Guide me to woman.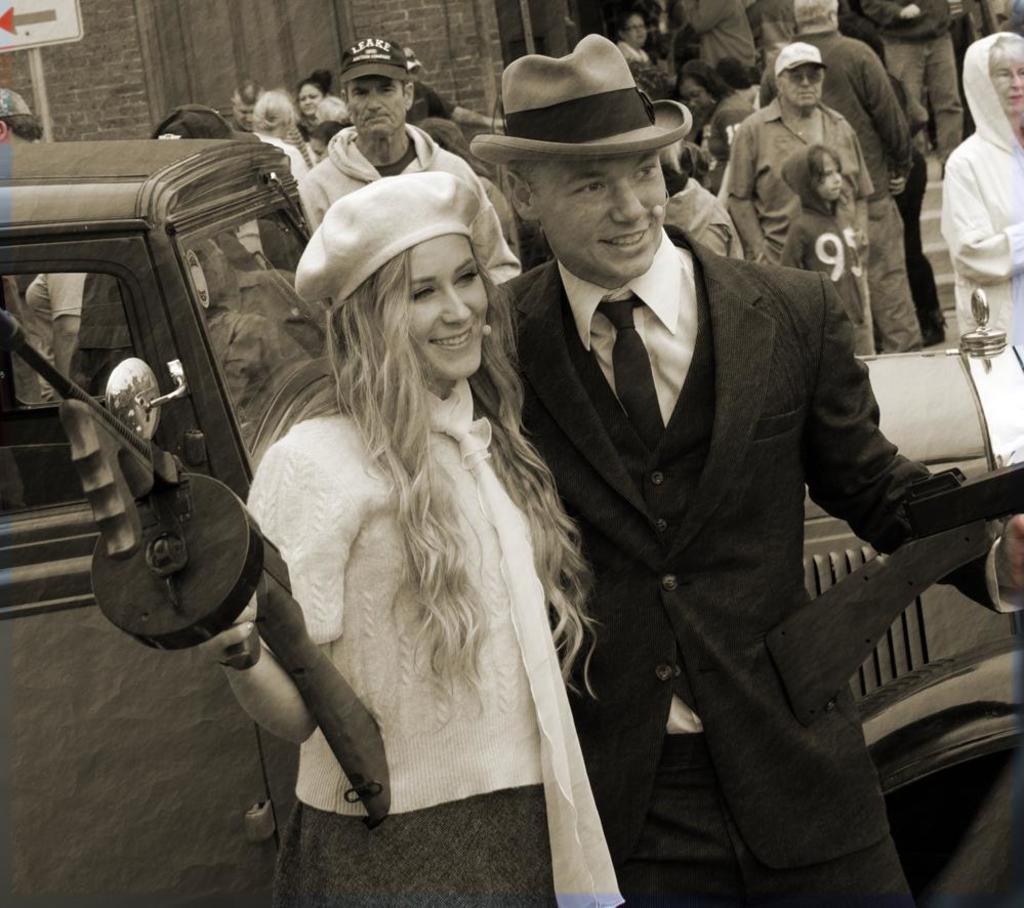
Guidance: 210,150,611,871.
